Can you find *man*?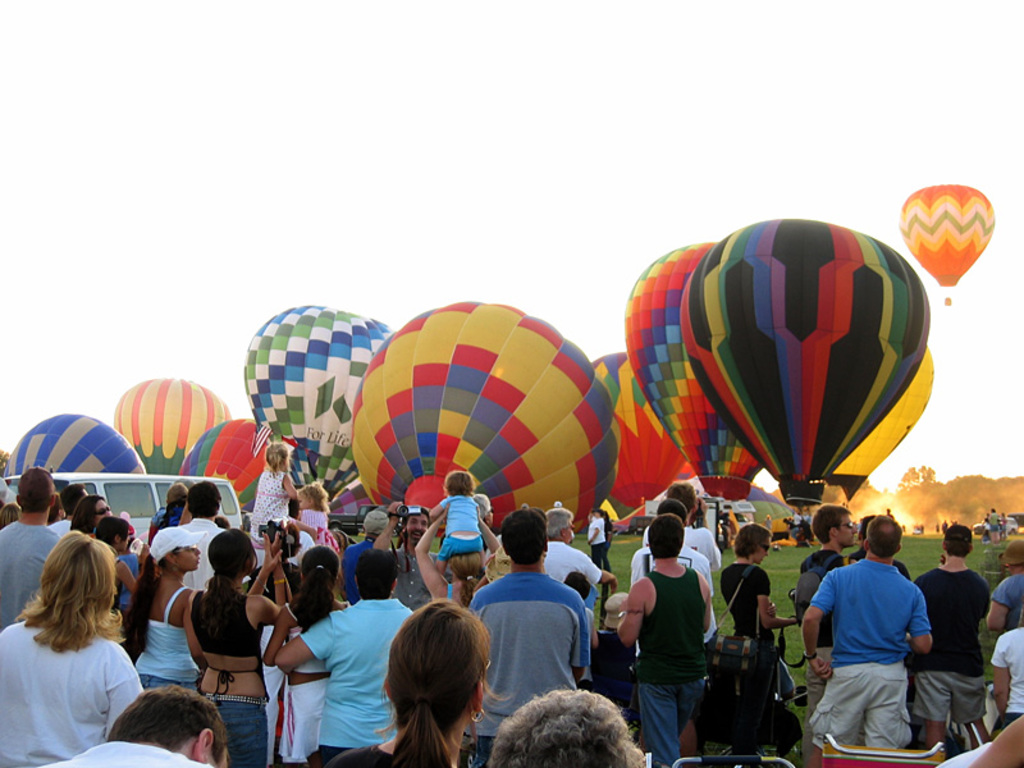
Yes, bounding box: [x1=274, y1=549, x2=424, y2=754].
